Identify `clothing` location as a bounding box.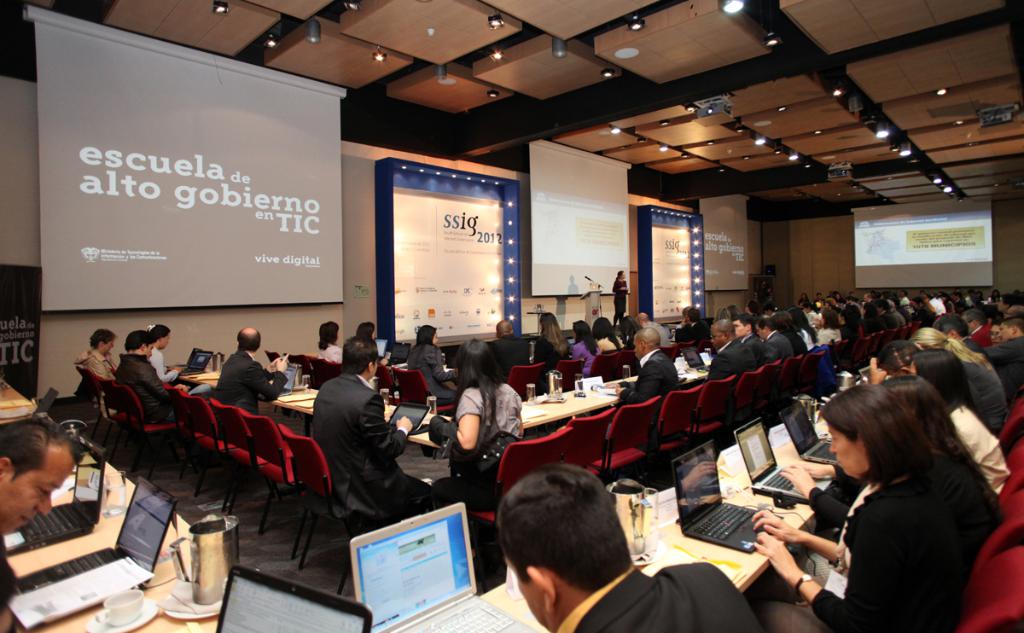
[676, 322, 707, 341].
